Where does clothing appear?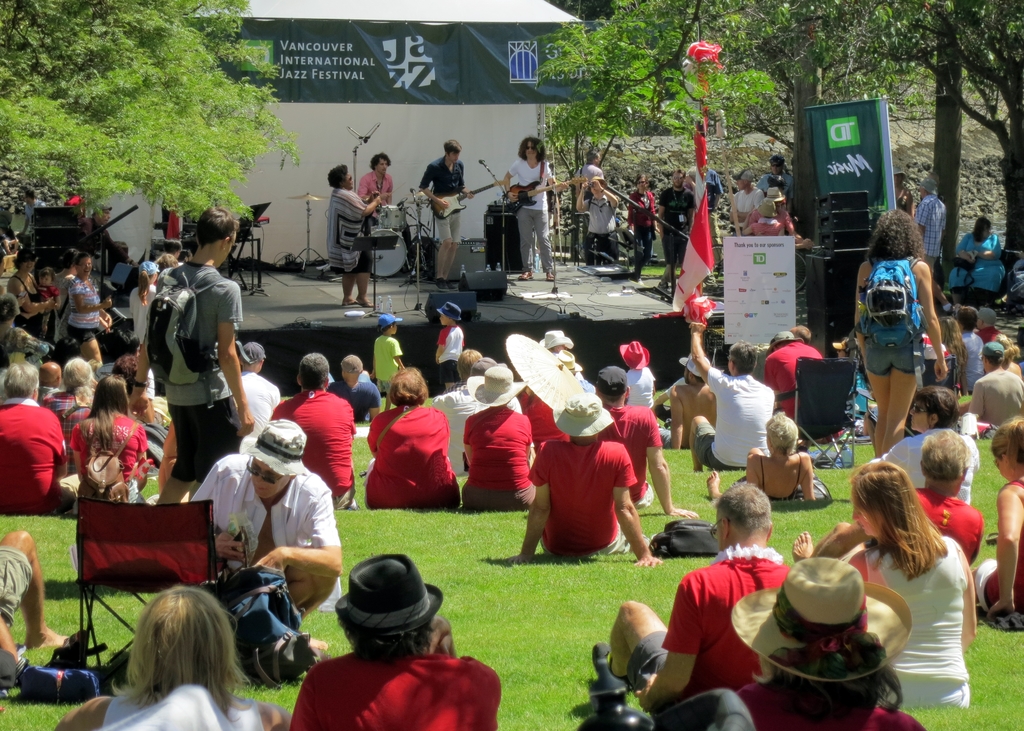
Appears at 438, 325, 465, 383.
